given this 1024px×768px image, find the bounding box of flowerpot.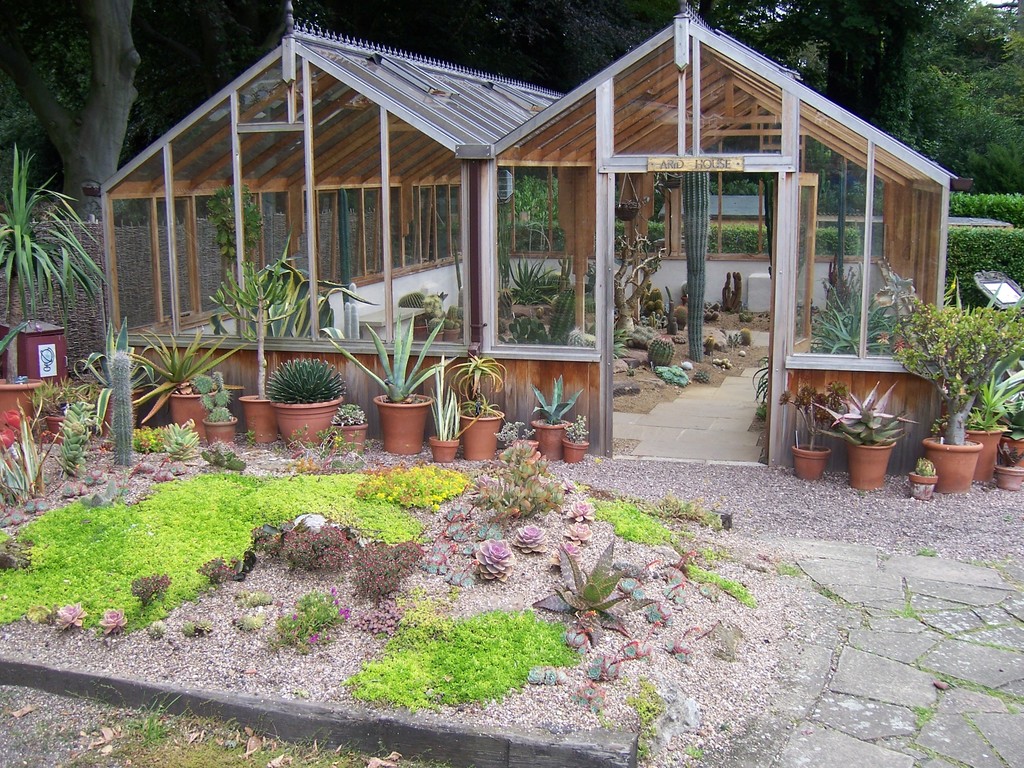
{"left": 451, "top": 405, "right": 501, "bottom": 468}.
